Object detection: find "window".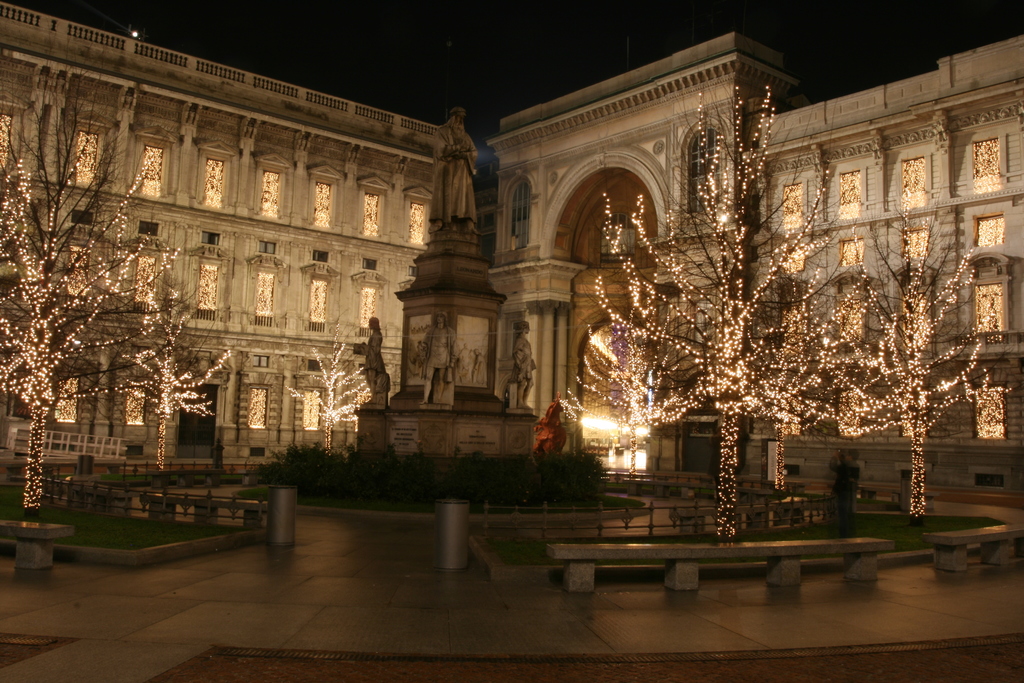
977,386,1002,434.
